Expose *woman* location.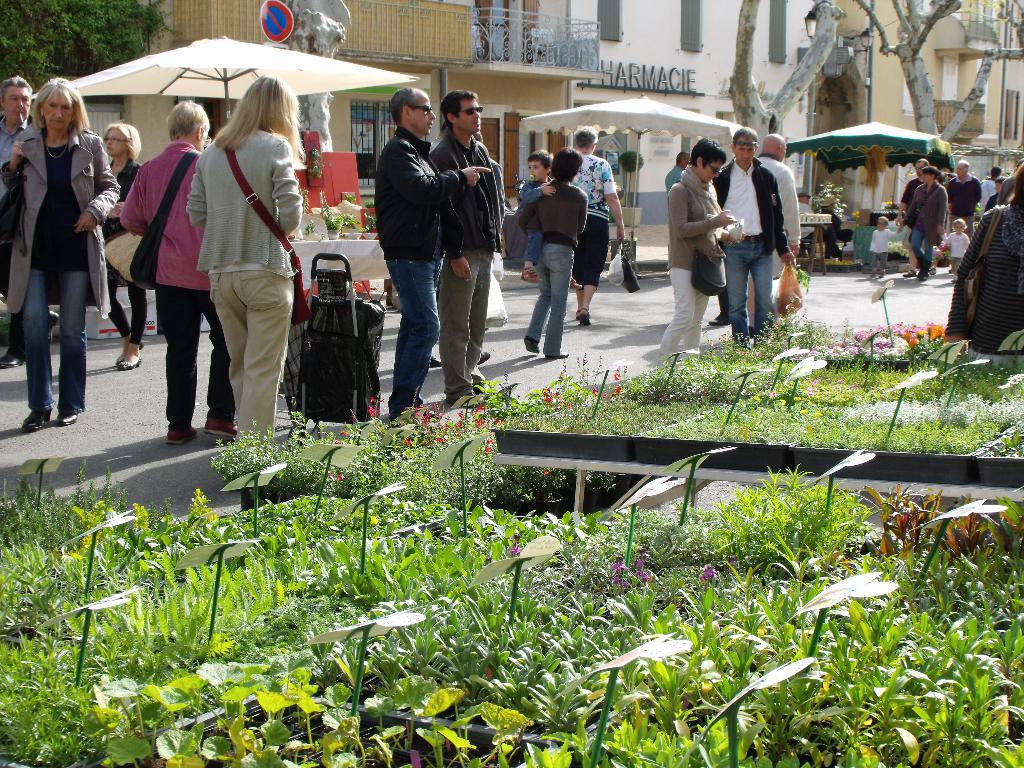
Exposed at crop(117, 98, 240, 446).
